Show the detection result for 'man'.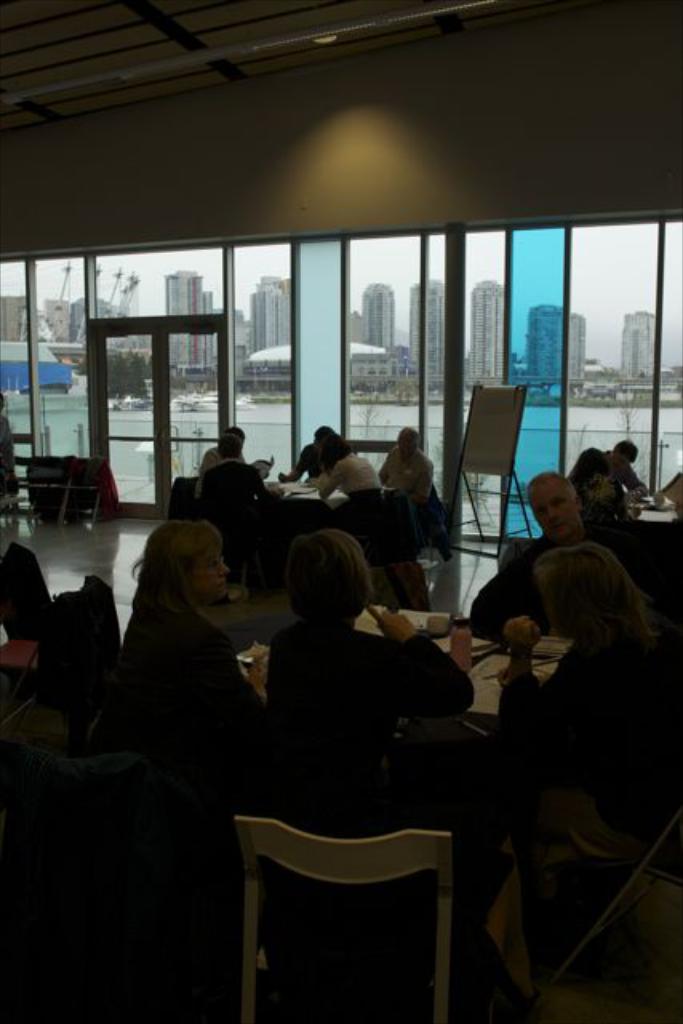
Rect(0, 387, 19, 510).
